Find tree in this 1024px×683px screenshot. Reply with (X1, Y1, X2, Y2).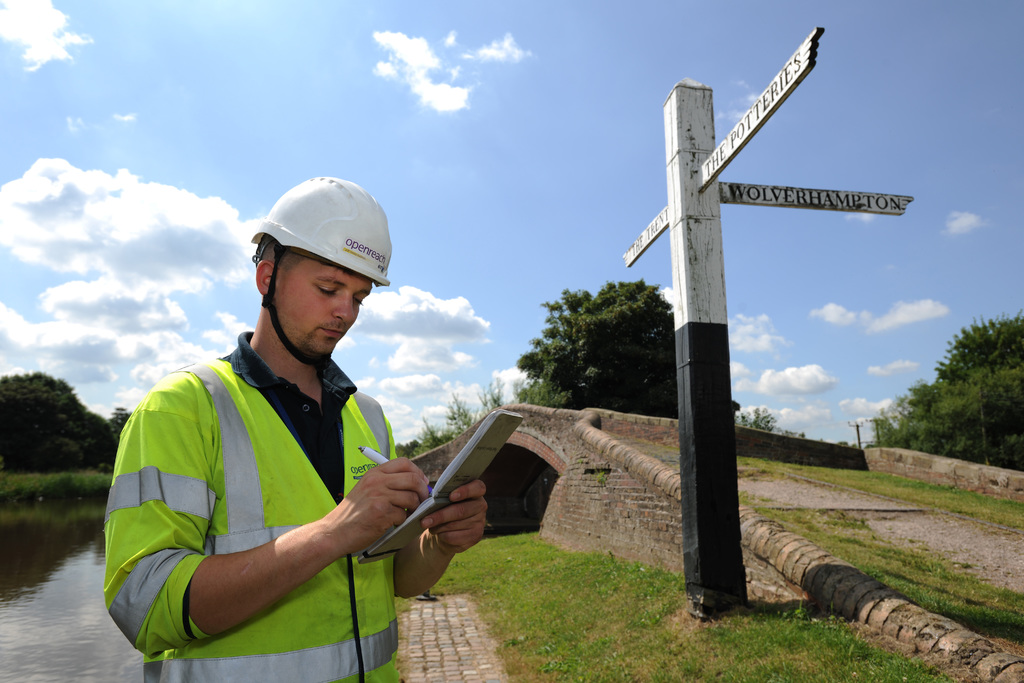
(2, 365, 84, 488).
